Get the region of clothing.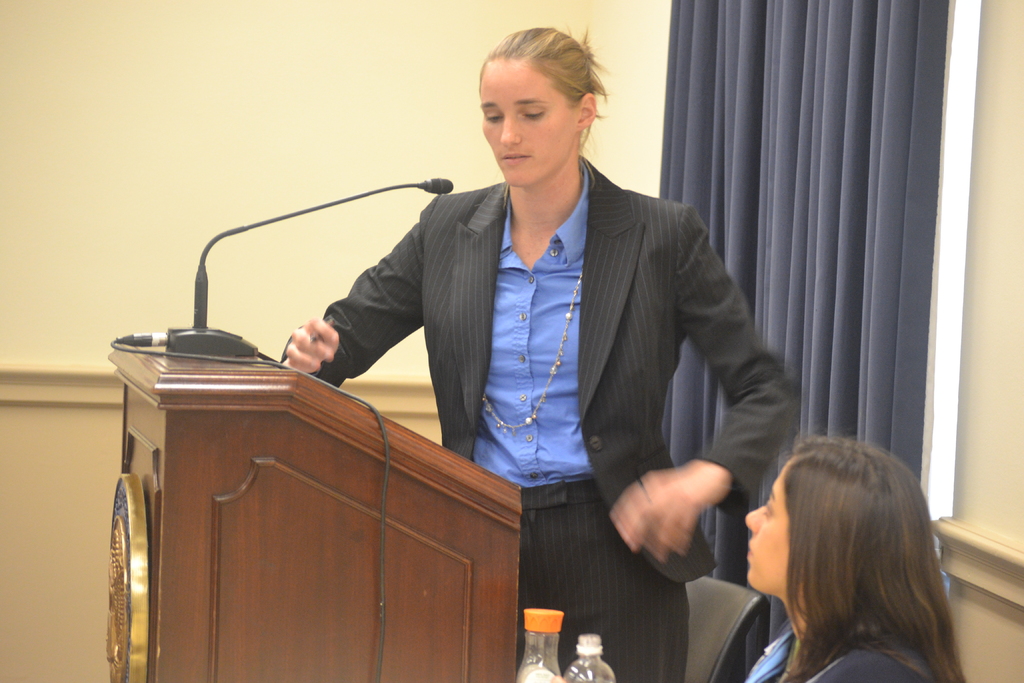
detection(258, 94, 805, 580).
